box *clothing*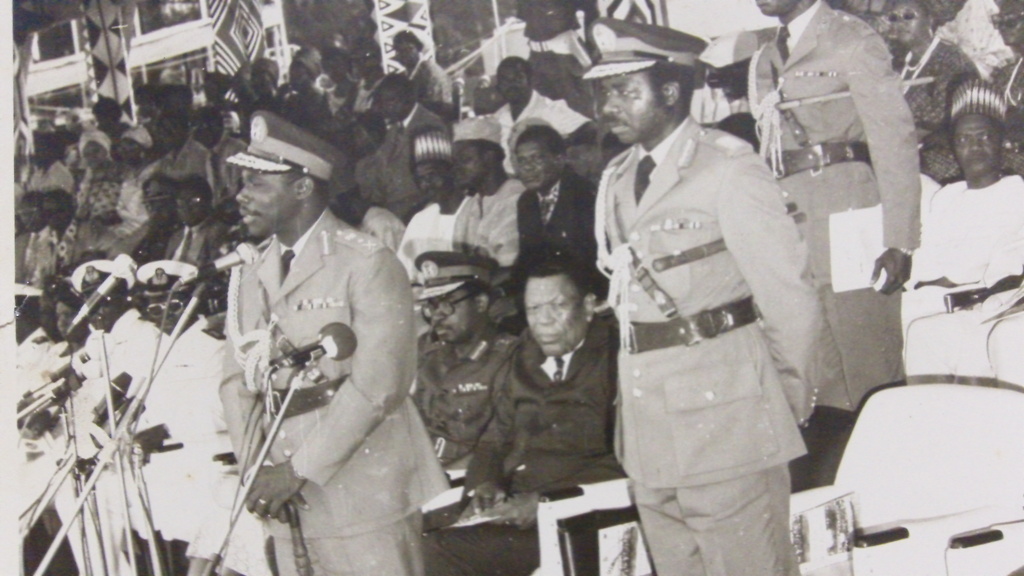
743, 0, 927, 420
